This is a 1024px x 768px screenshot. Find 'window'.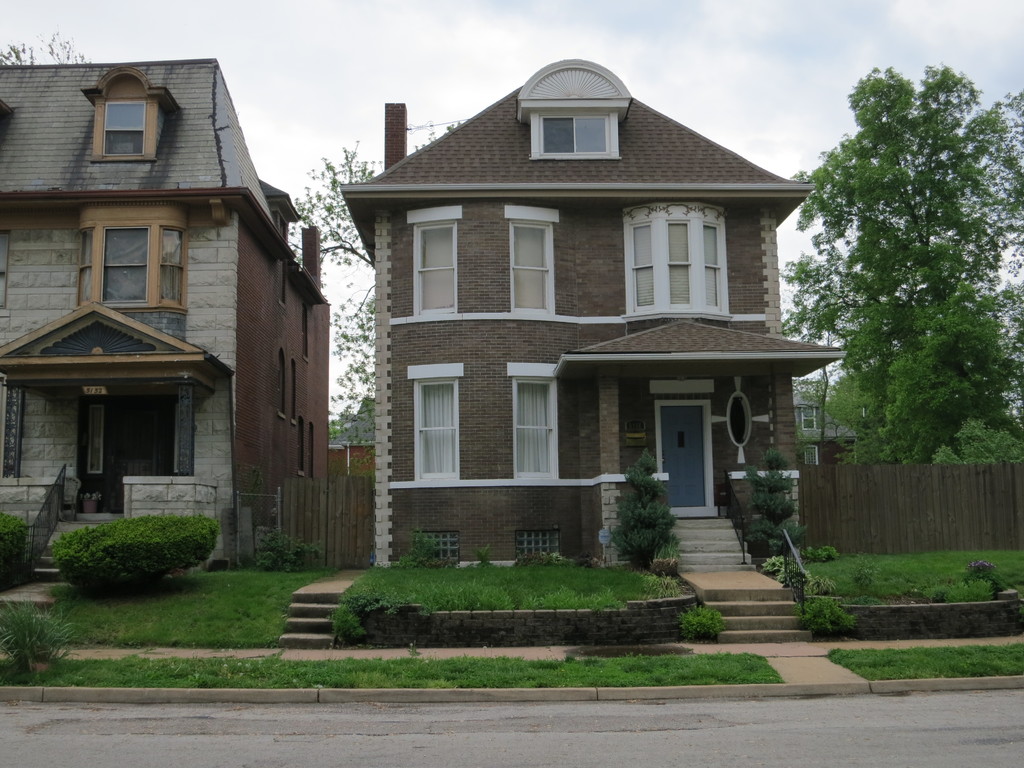
Bounding box: [left=662, top=220, right=691, bottom=299].
